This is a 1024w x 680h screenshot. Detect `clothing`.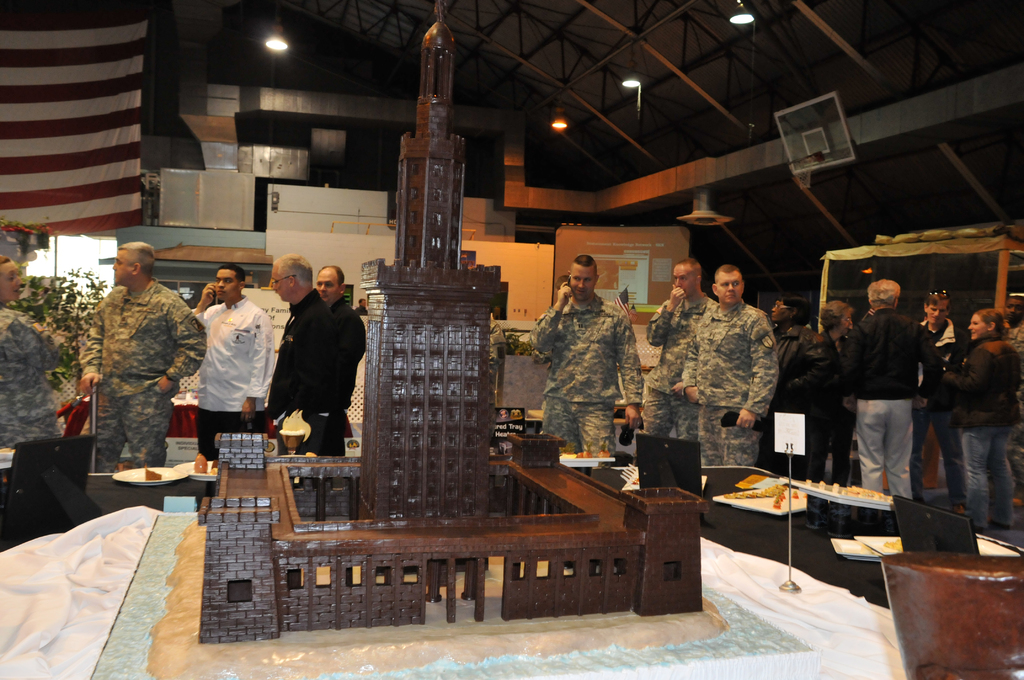
706 405 764 461.
